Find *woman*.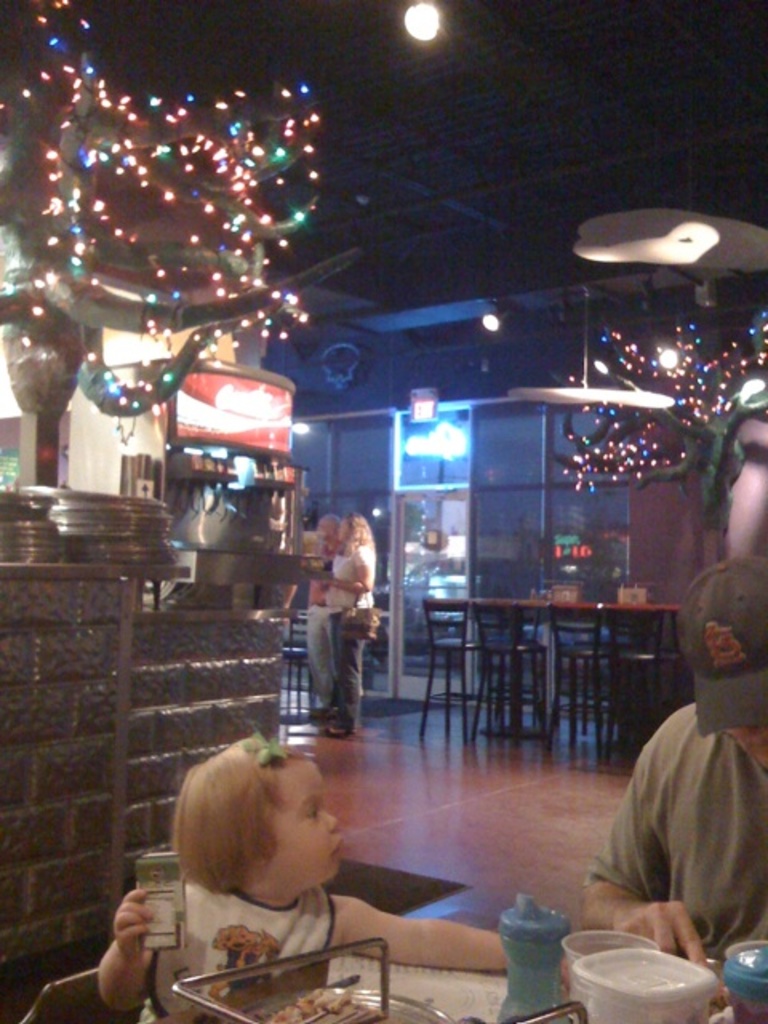
bbox(310, 510, 374, 741).
